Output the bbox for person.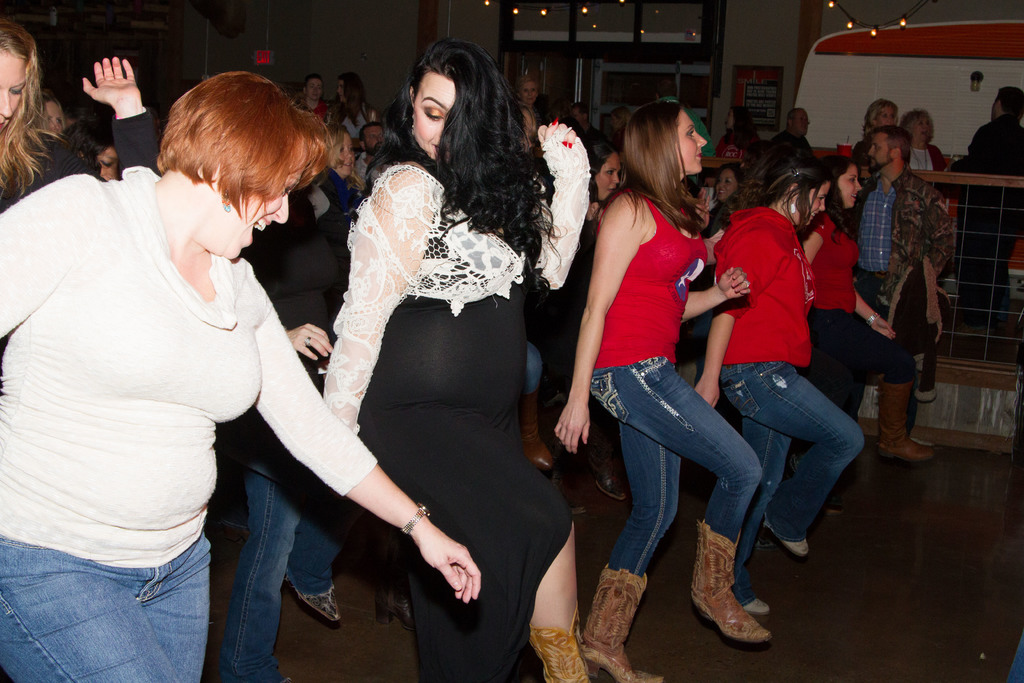
BBox(554, 142, 759, 661).
